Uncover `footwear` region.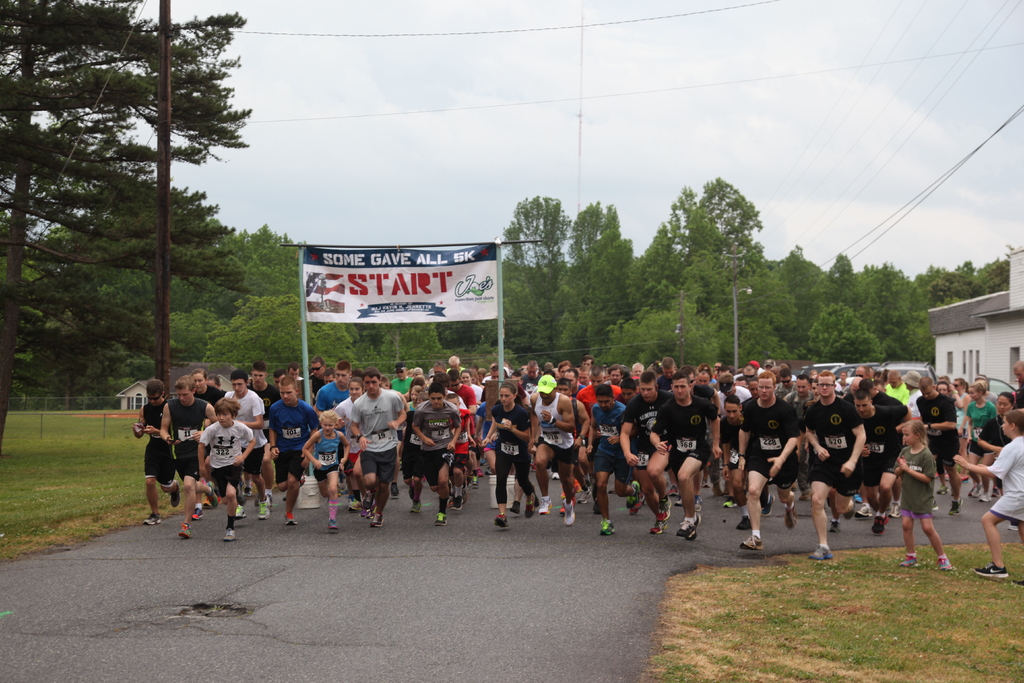
Uncovered: (939,557,951,570).
